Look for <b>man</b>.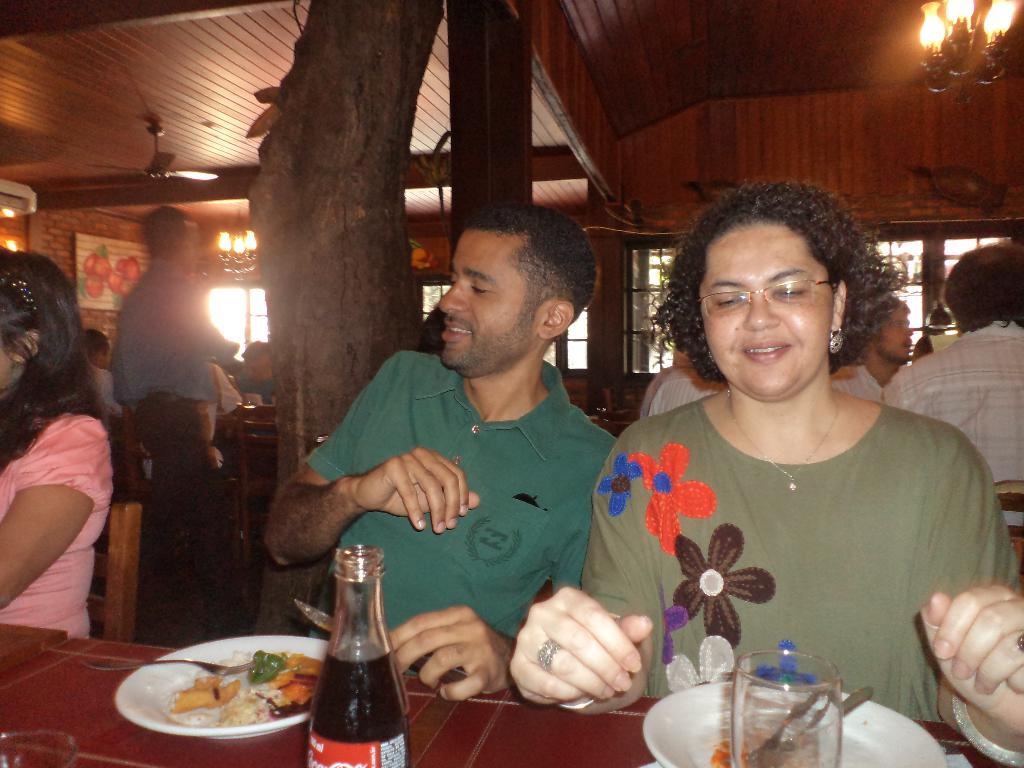
Found: <bbox>85, 330, 112, 399</bbox>.
